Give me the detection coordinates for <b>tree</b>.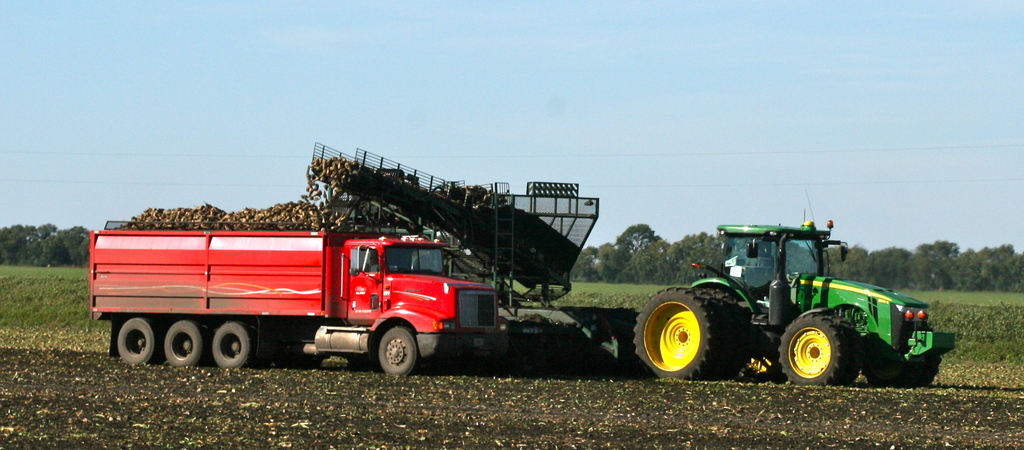
left=834, top=246, right=885, bottom=282.
